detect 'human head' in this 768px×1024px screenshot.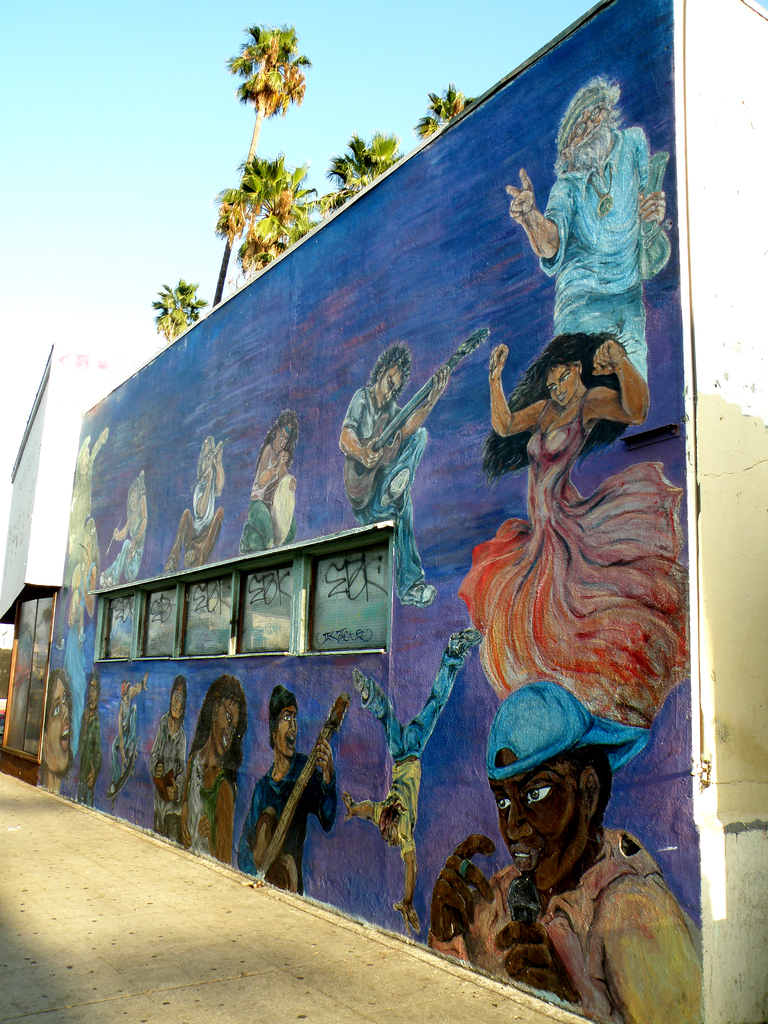
Detection: x1=378 y1=795 x2=402 y2=845.
